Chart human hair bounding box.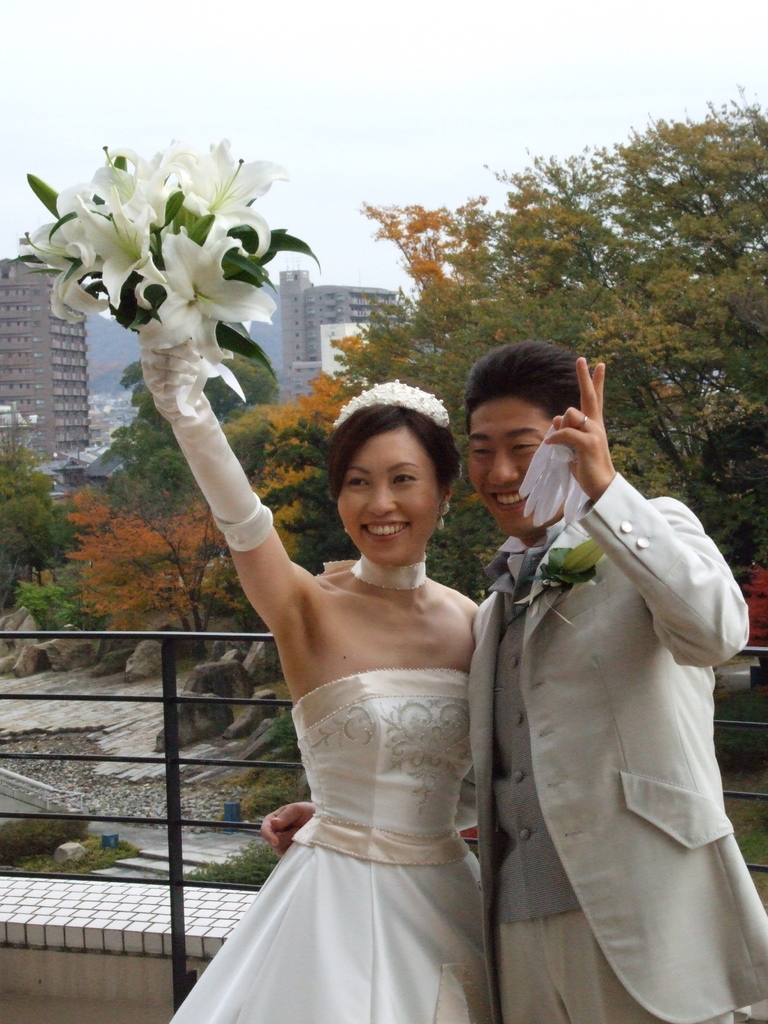
Charted: box=[327, 399, 456, 536].
